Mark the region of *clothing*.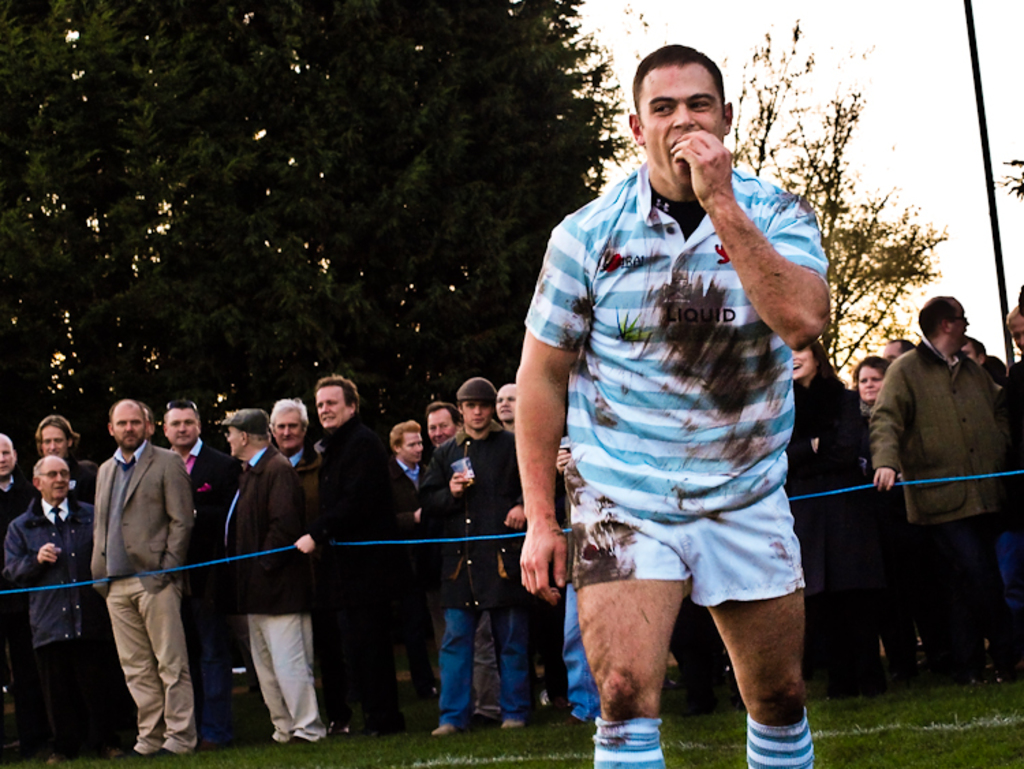
Region: 519, 158, 829, 620.
